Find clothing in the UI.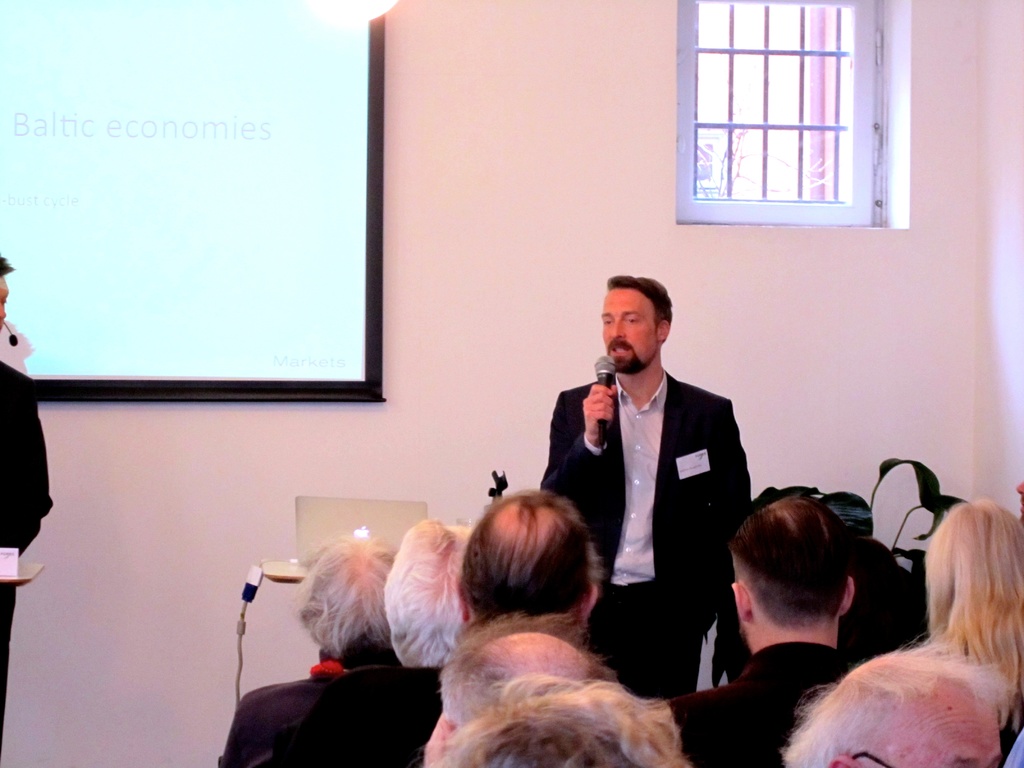
UI element at 666, 641, 863, 767.
